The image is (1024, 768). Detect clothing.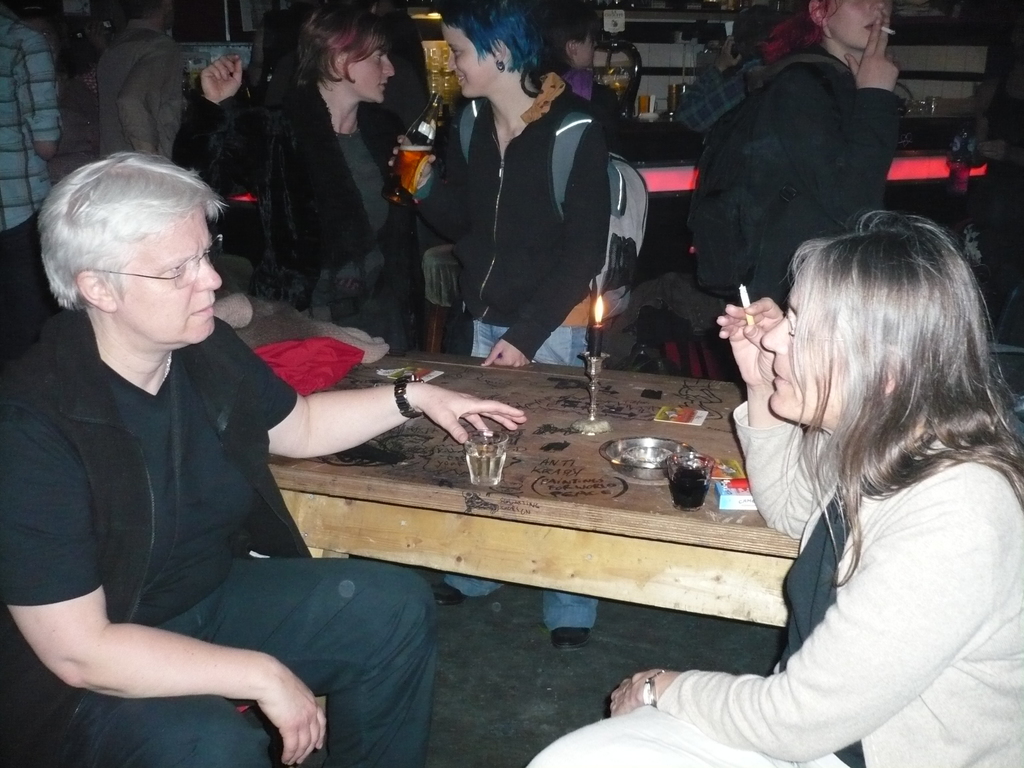
Detection: (left=174, top=93, right=266, bottom=187).
